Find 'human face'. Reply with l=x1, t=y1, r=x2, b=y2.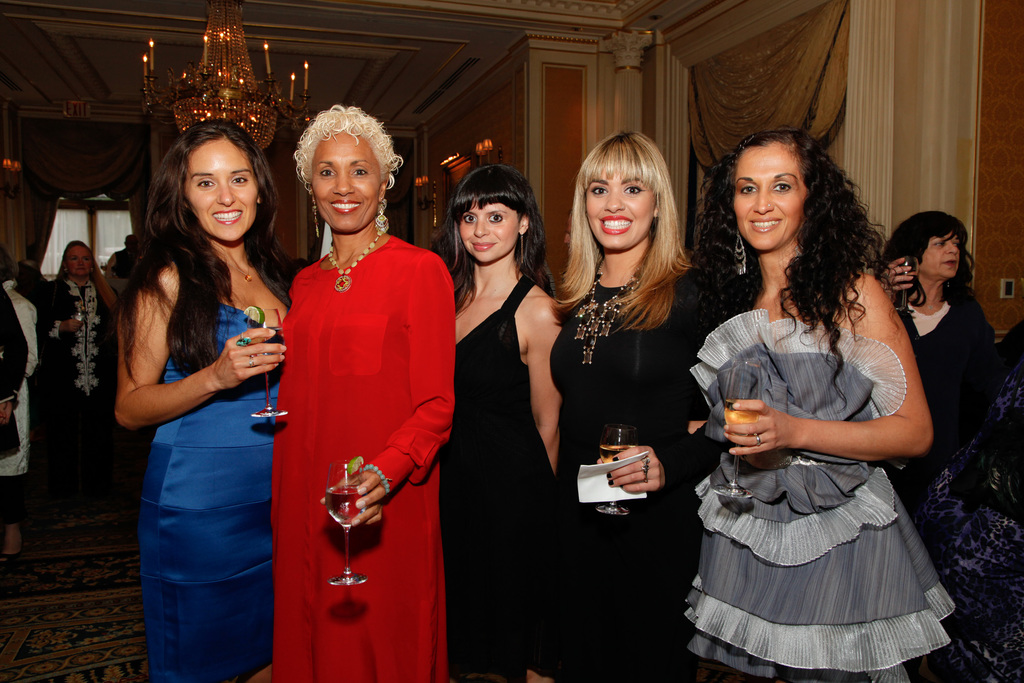
l=184, t=128, r=260, b=242.
